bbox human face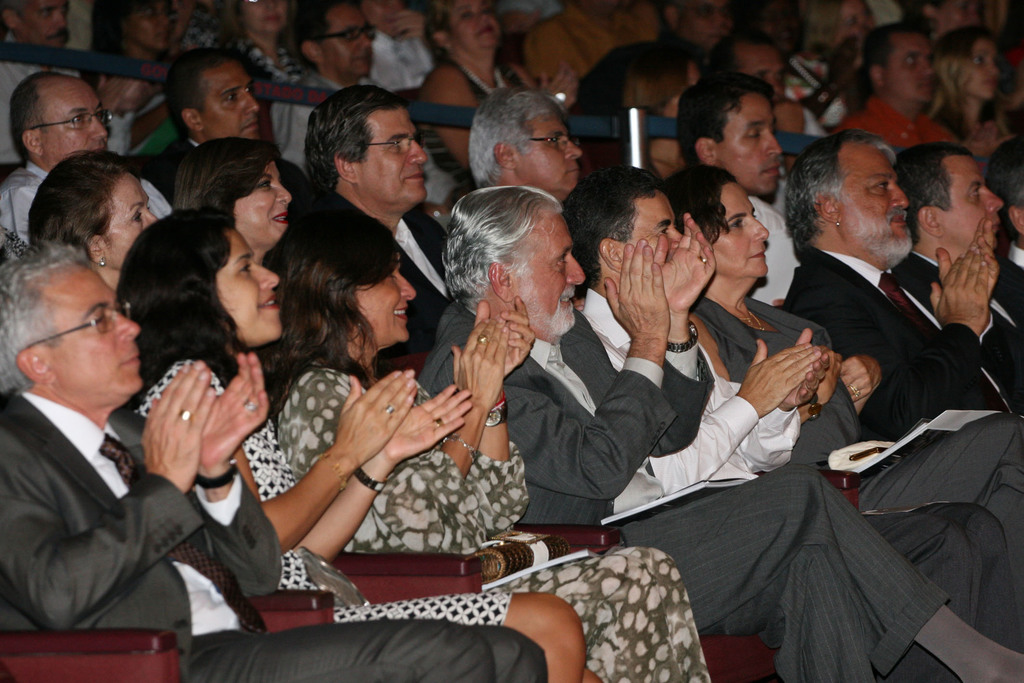
(left=47, top=80, right=119, bottom=152)
